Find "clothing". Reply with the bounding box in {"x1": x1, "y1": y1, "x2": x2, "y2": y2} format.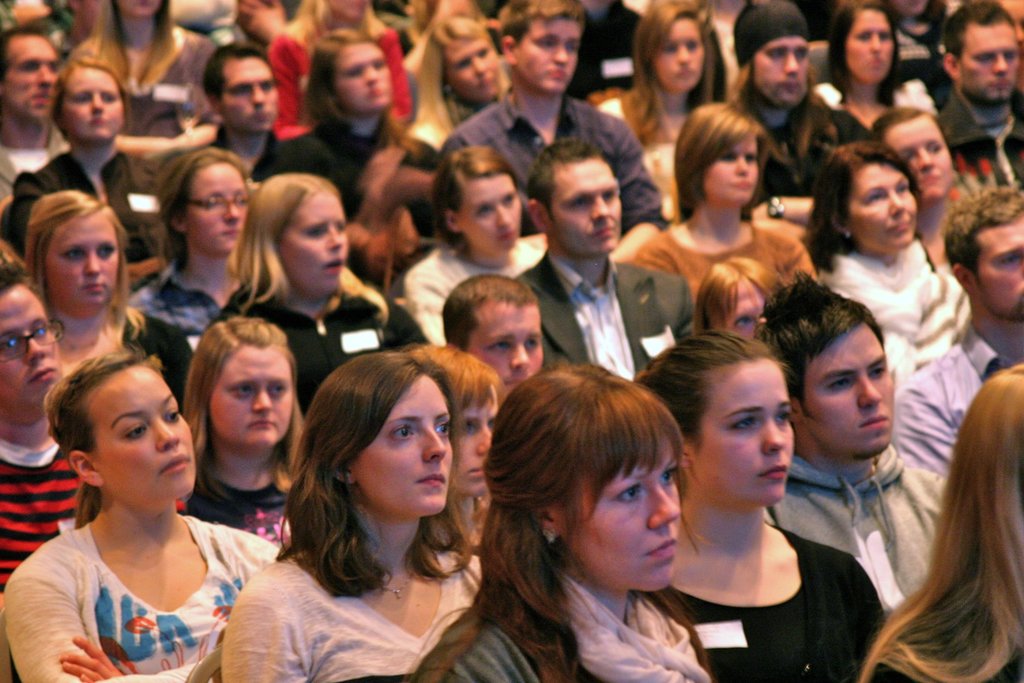
{"x1": 211, "y1": 286, "x2": 419, "y2": 420}.
